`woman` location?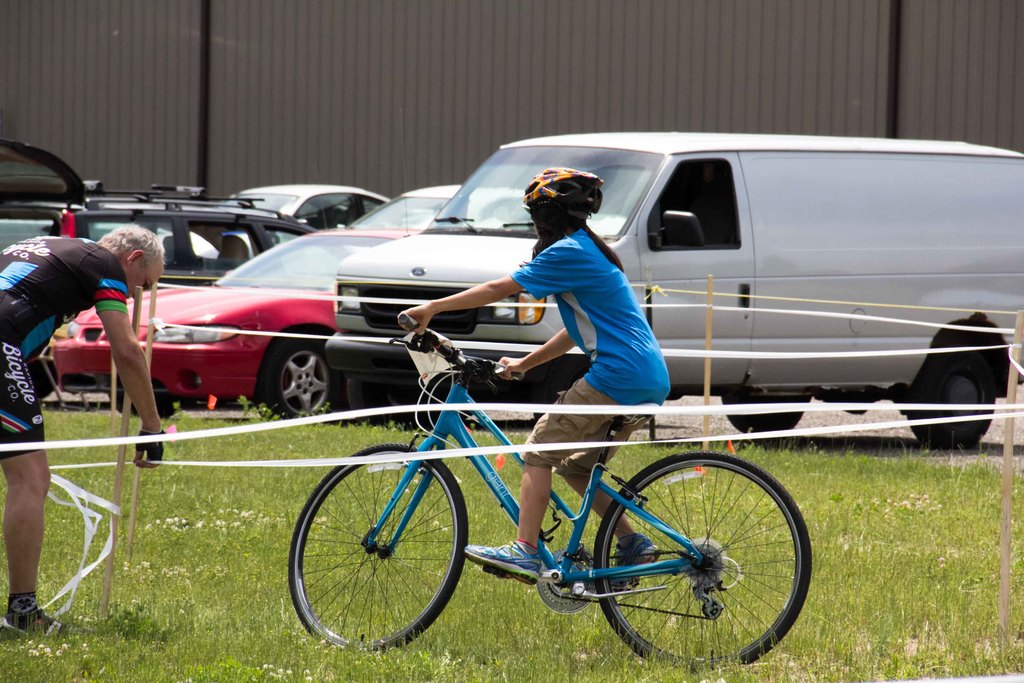
<region>406, 171, 673, 575</region>
